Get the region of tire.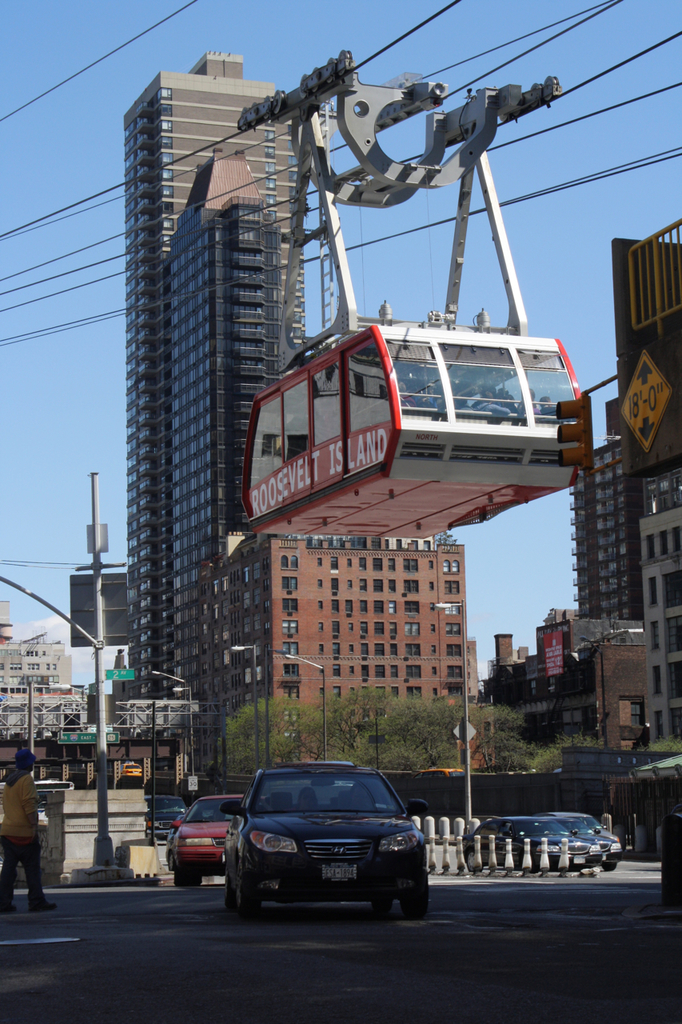
373,894,392,914.
